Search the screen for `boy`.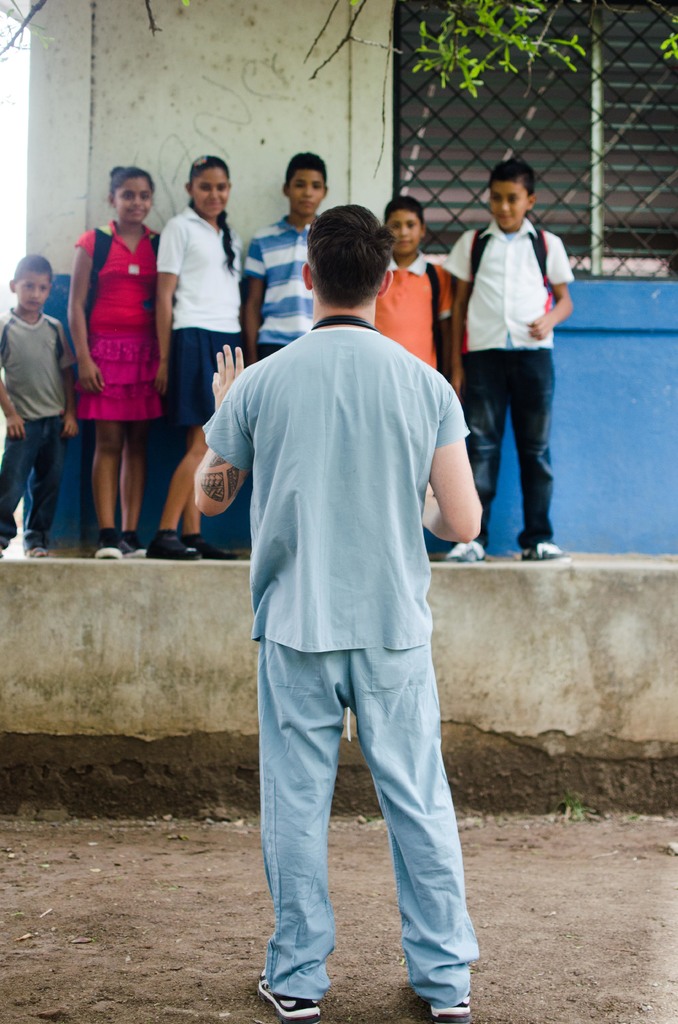
Found at [444, 156, 579, 563].
